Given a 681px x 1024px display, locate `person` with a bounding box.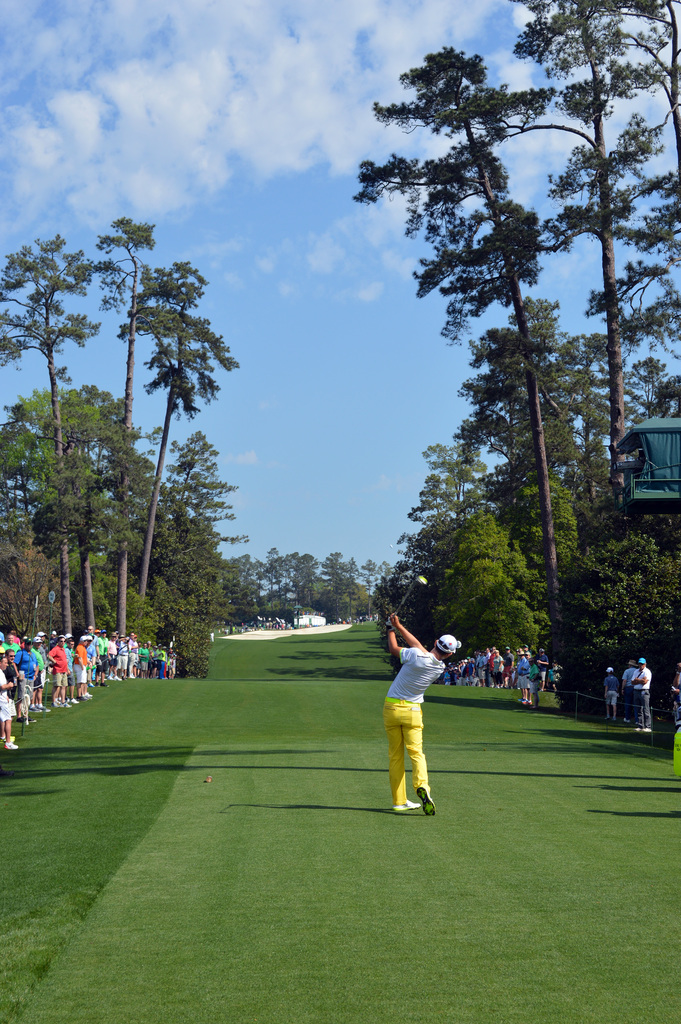
Located: bbox(86, 636, 99, 686).
